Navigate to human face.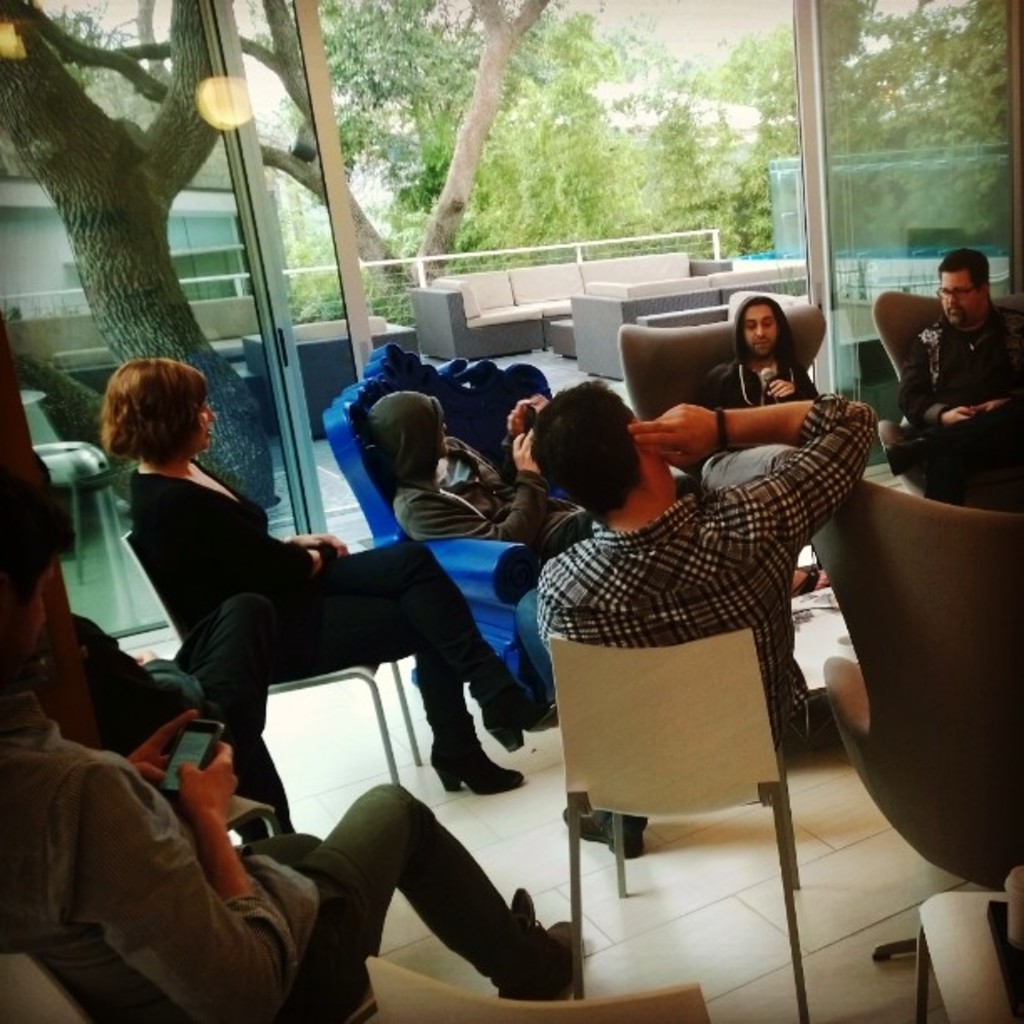
Navigation target: region(942, 271, 984, 323).
